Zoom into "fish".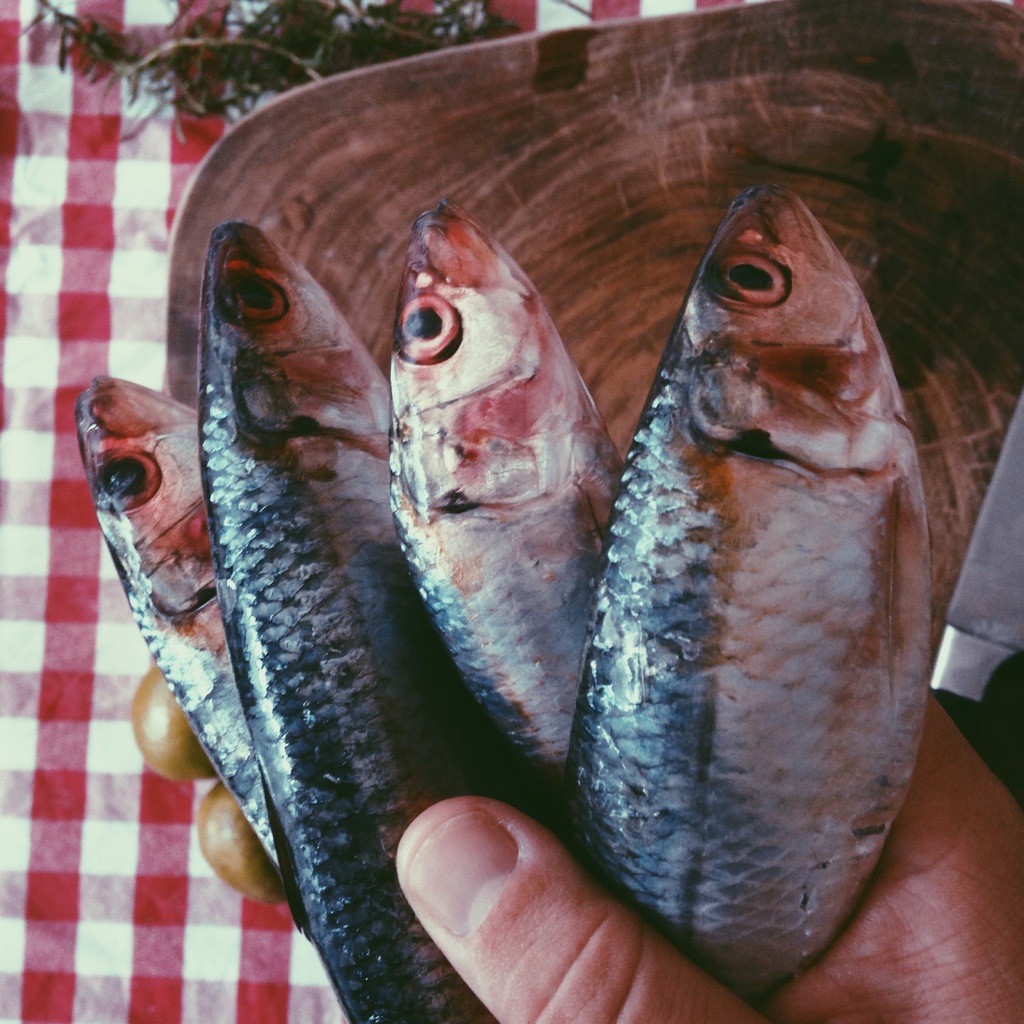
Zoom target: (left=387, top=196, right=620, bottom=774).
